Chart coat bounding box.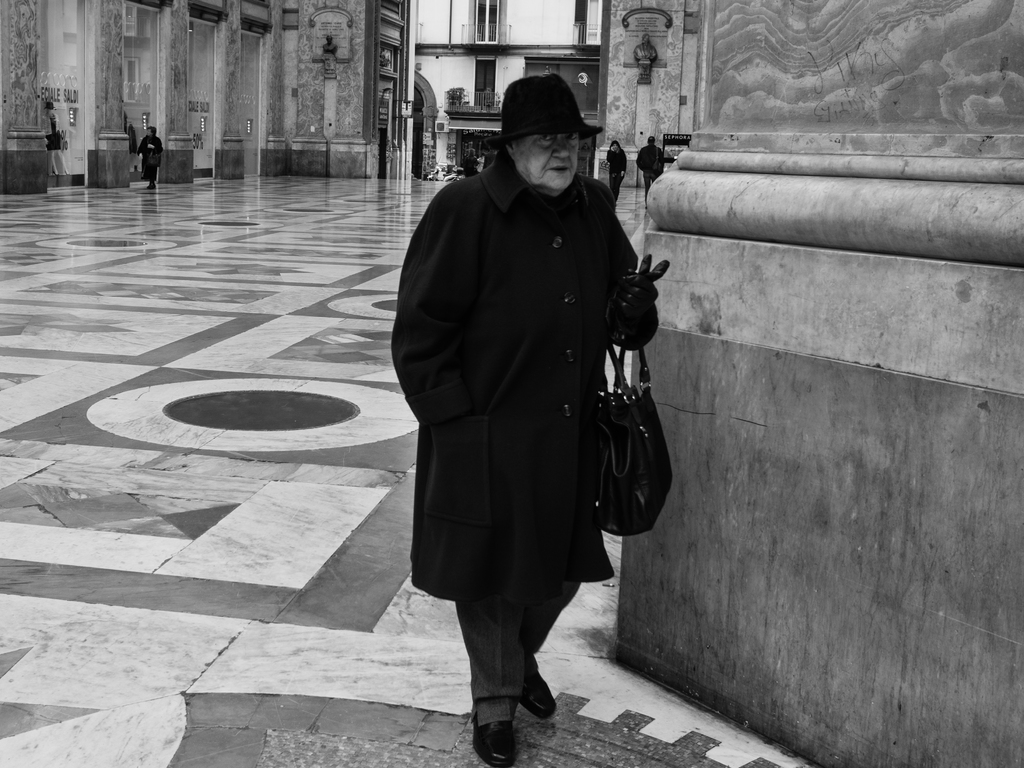
Charted: 411/131/669/601.
